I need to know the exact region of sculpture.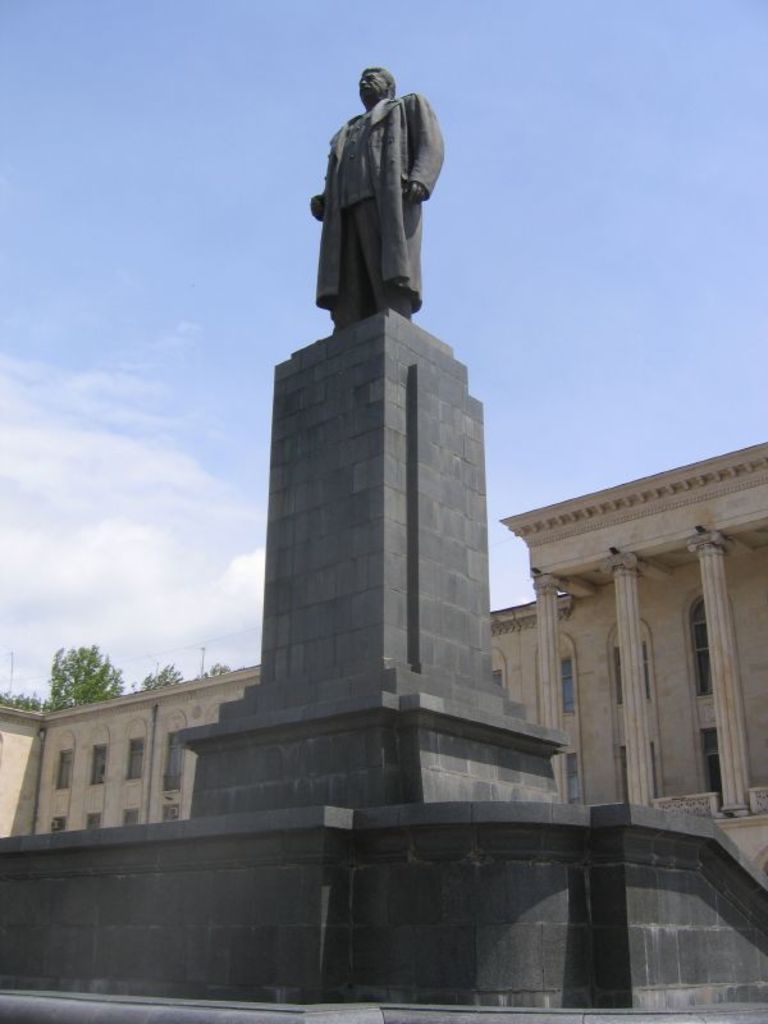
Region: <region>294, 68, 451, 332</region>.
